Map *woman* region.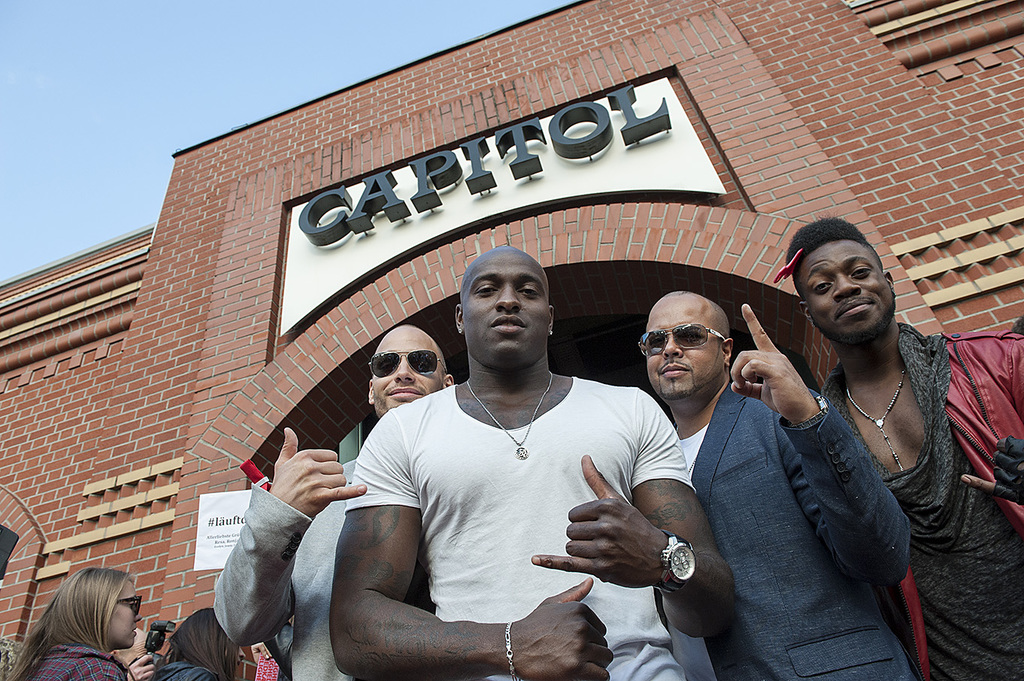
Mapped to <bbox>7, 567, 155, 680</bbox>.
